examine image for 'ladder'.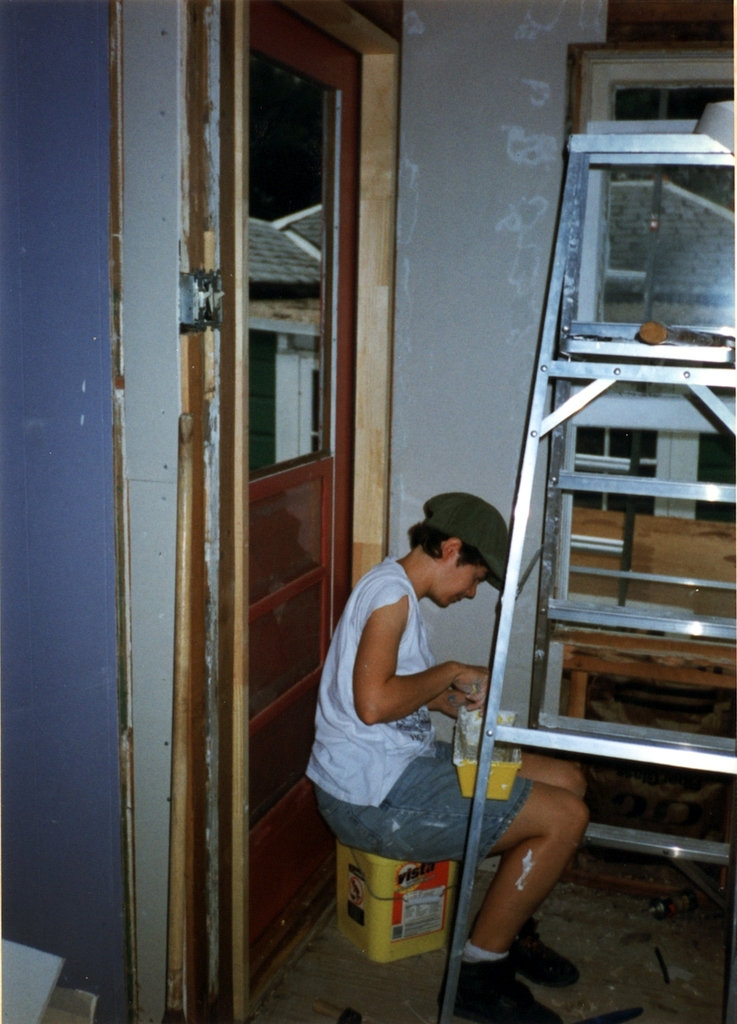
Examination result: pyautogui.locateOnScreen(441, 115, 736, 1023).
